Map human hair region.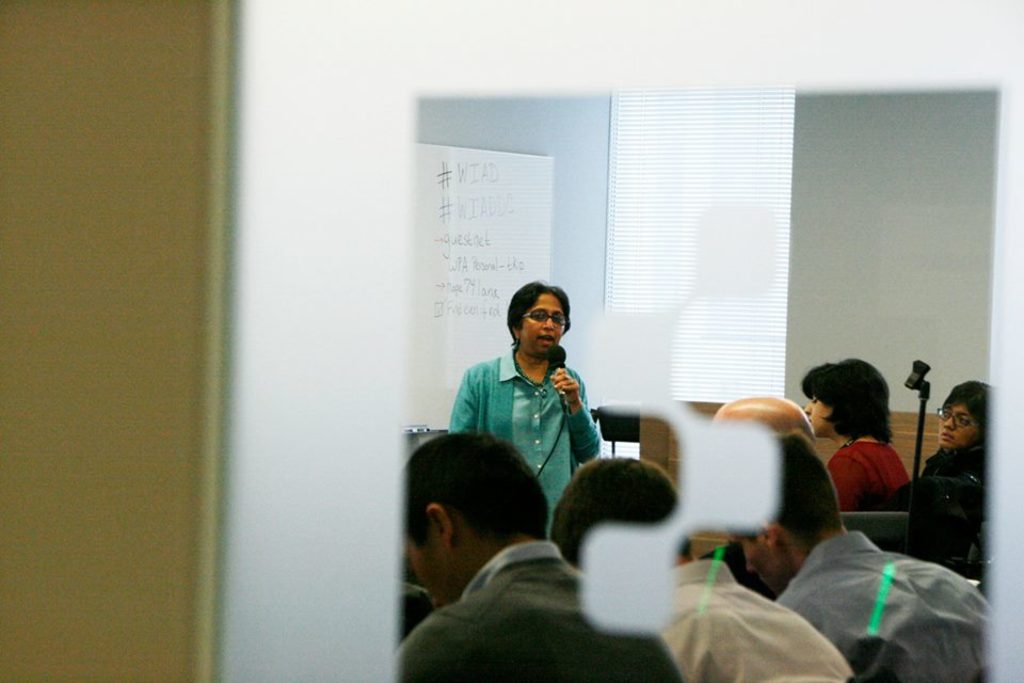
Mapped to x1=500 y1=283 x2=570 y2=360.
